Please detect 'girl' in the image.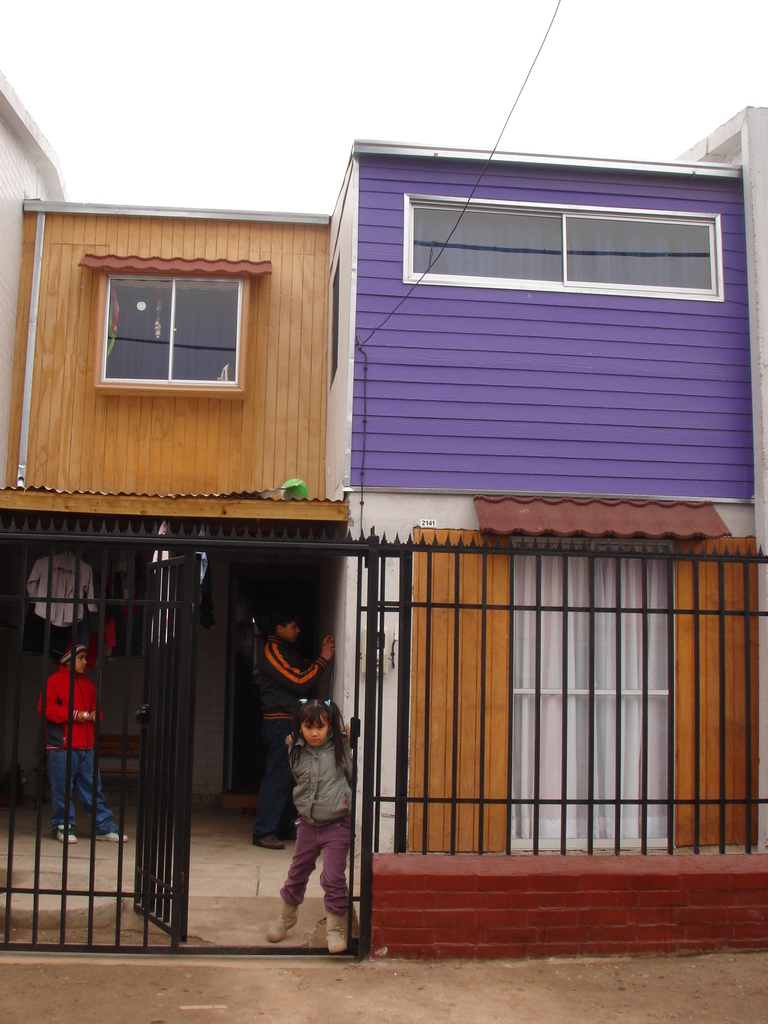
bbox=(264, 685, 367, 961).
